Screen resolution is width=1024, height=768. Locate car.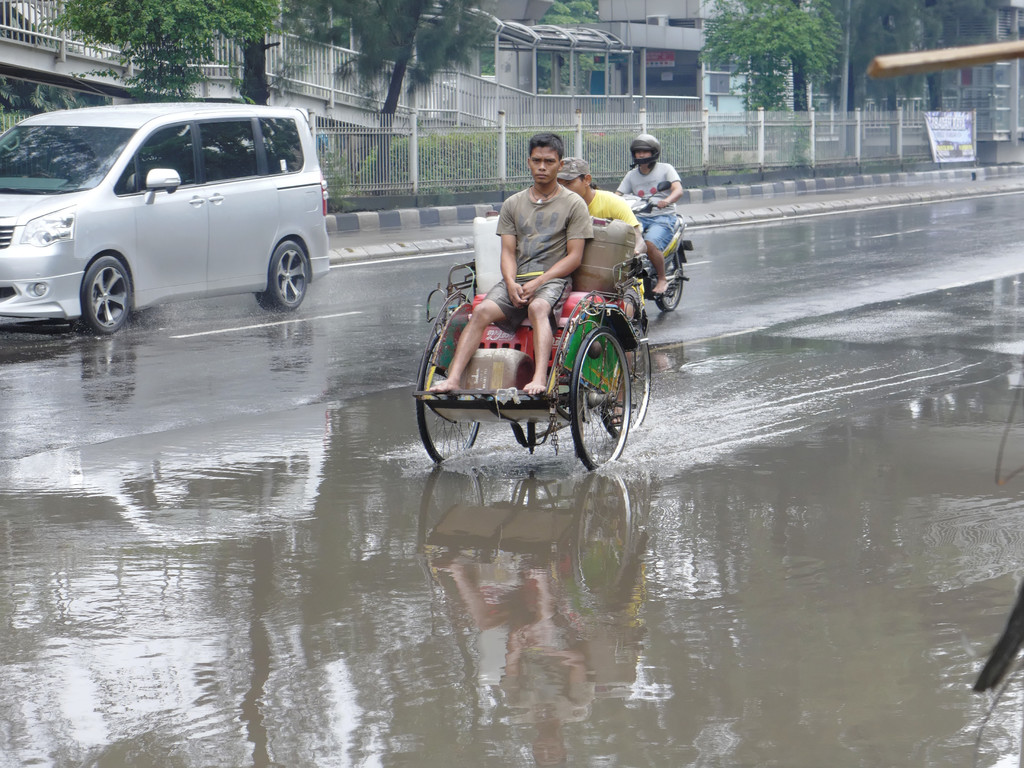
BBox(8, 98, 335, 332).
